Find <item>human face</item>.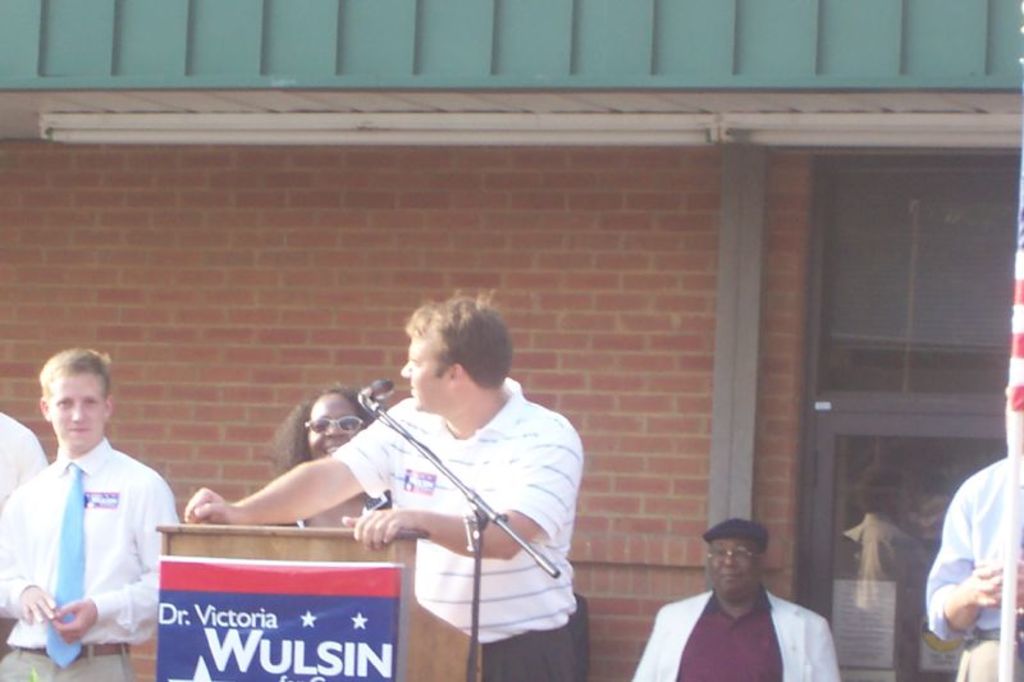
(x1=46, y1=376, x2=109, y2=444).
